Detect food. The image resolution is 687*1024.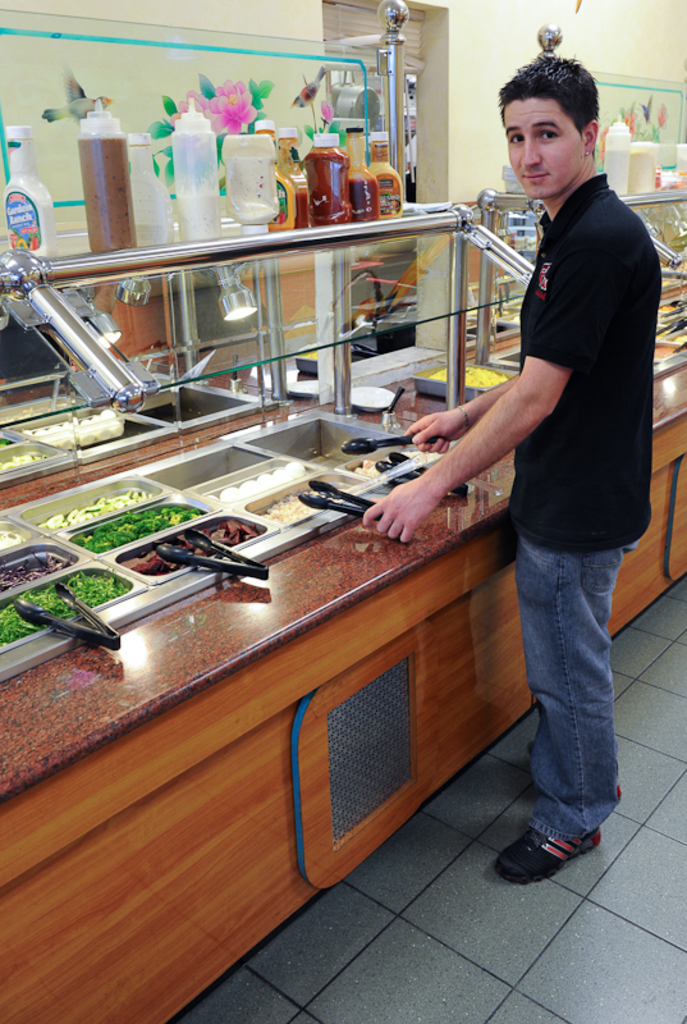
x1=74, y1=502, x2=200, y2=556.
